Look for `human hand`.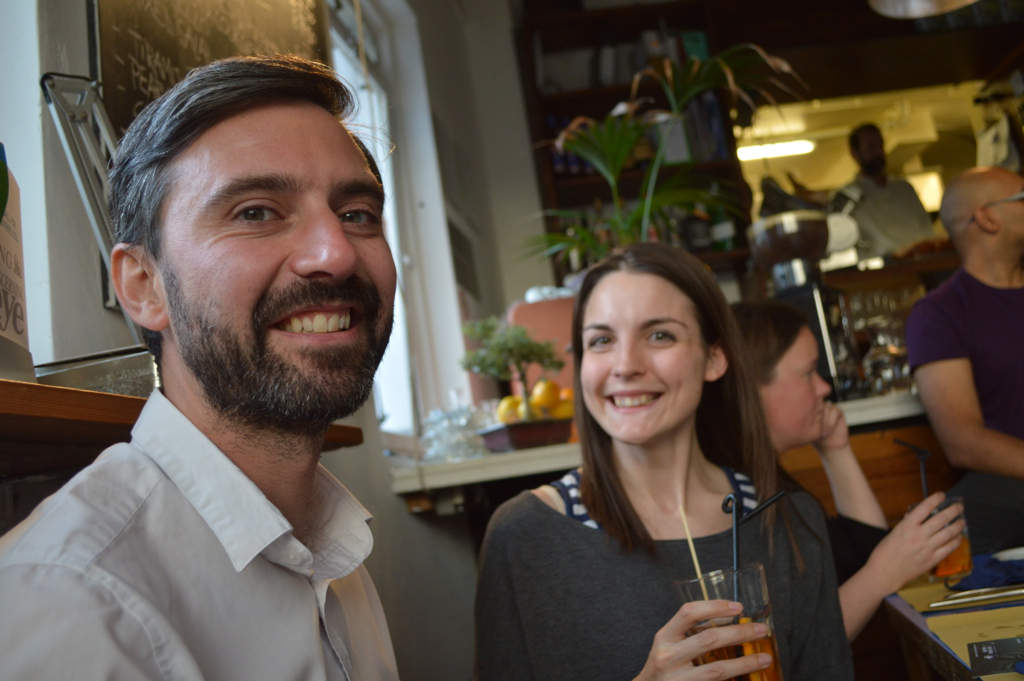
Found: [633,603,771,680].
